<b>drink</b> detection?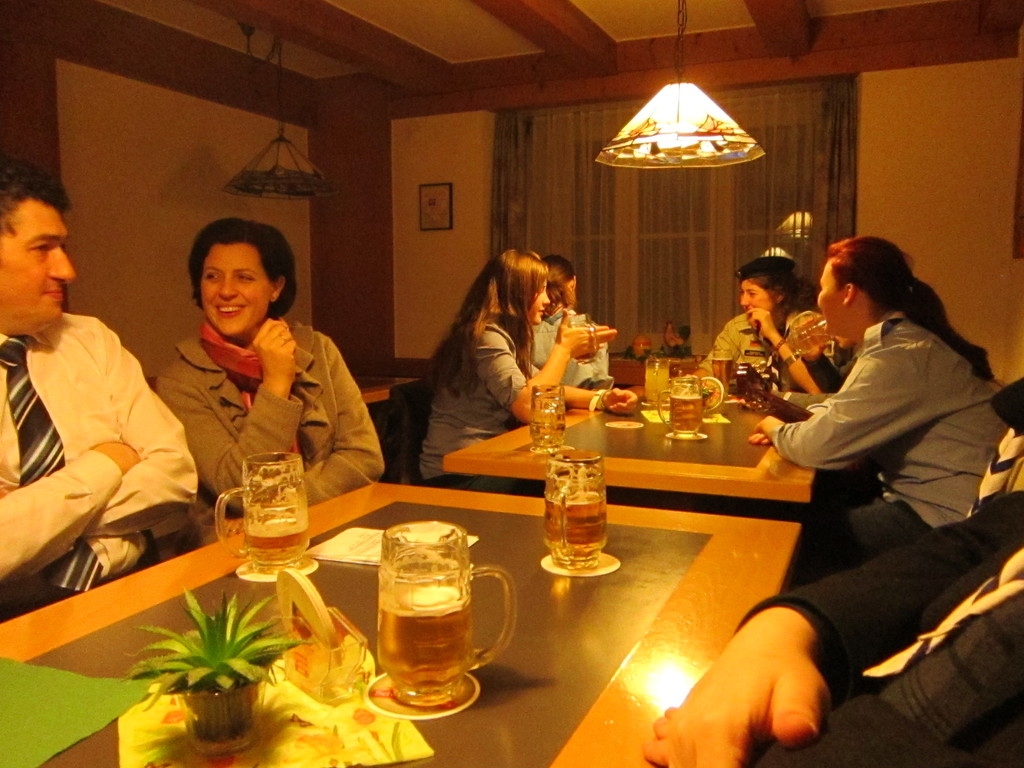
bbox=(242, 520, 310, 571)
